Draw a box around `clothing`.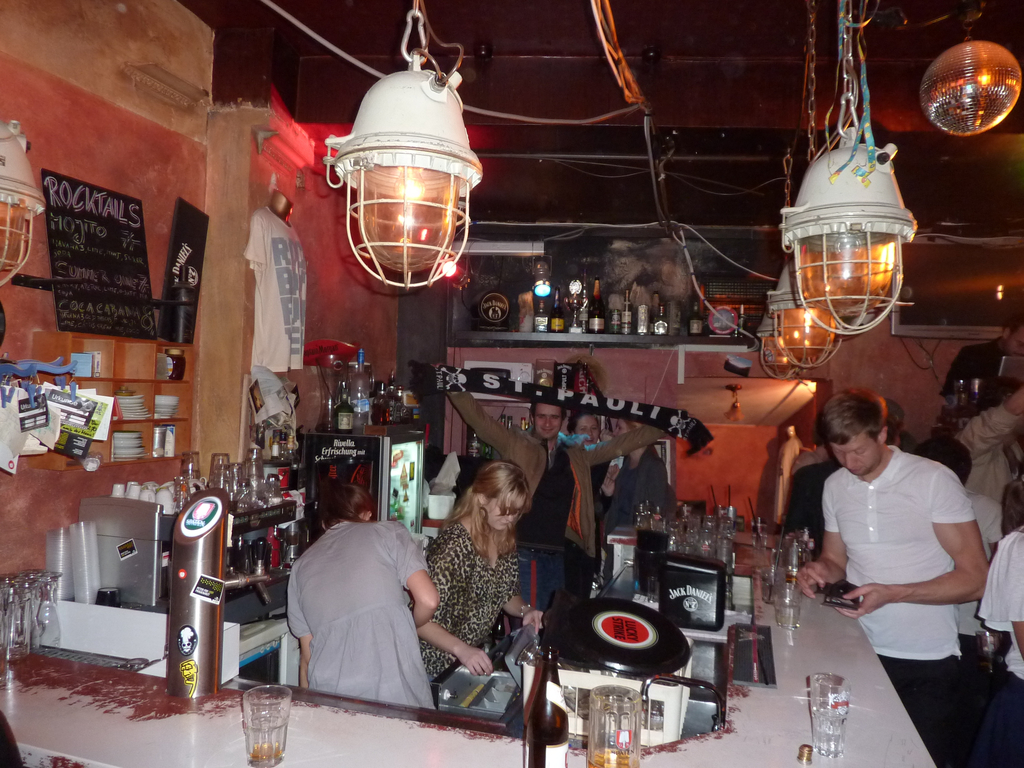
(left=973, top=532, right=1023, bottom=767).
